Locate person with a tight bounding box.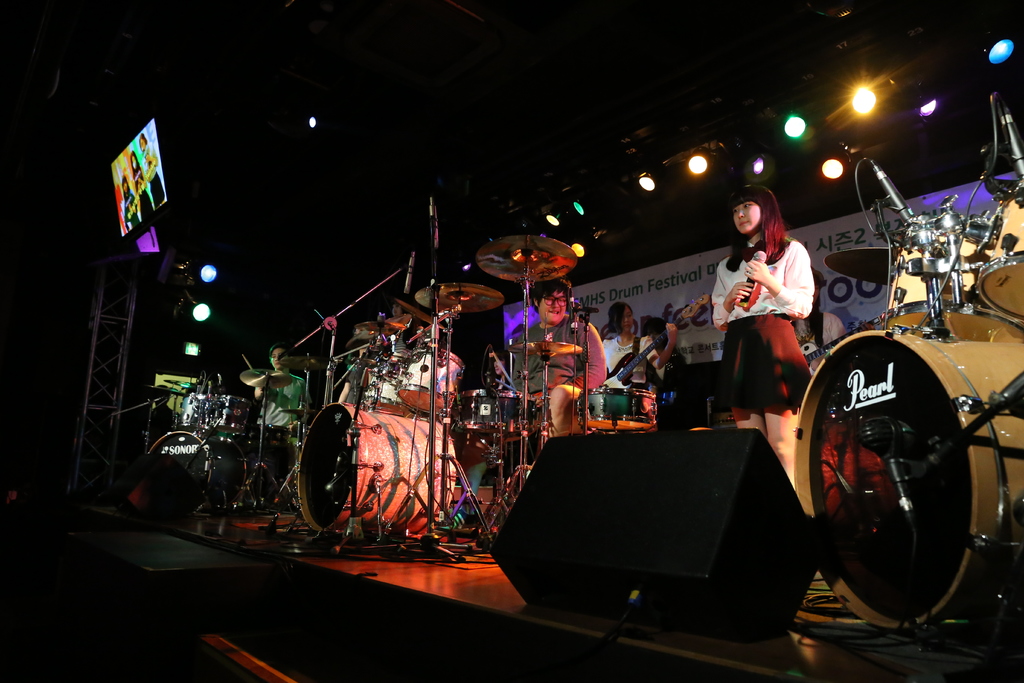
bbox=[710, 181, 817, 489].
